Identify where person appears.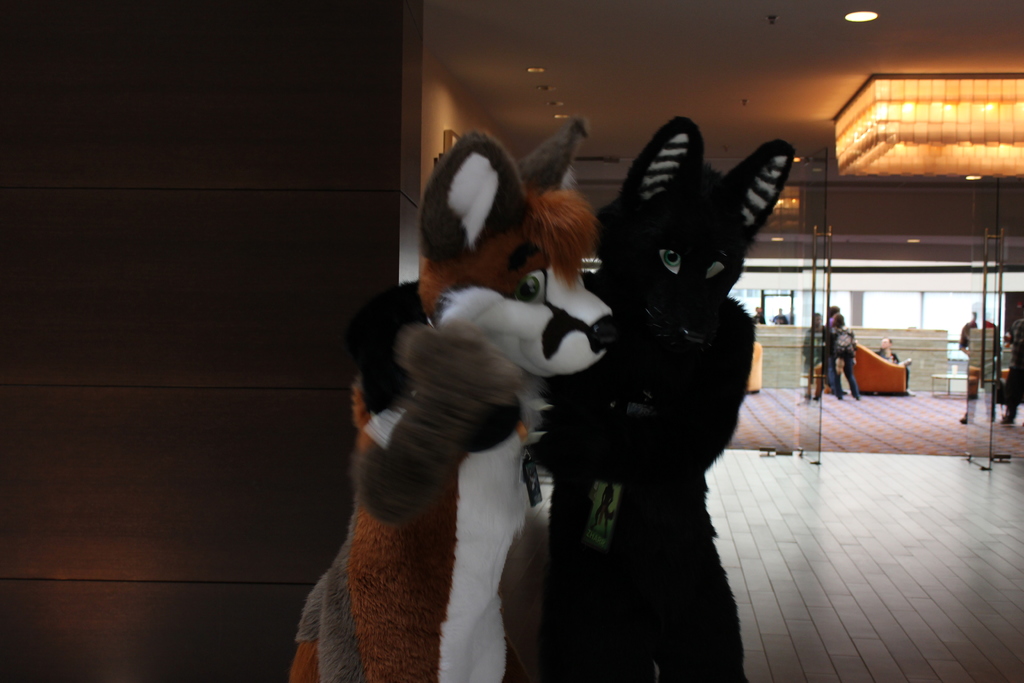
Appears at [771,306,787,324].
